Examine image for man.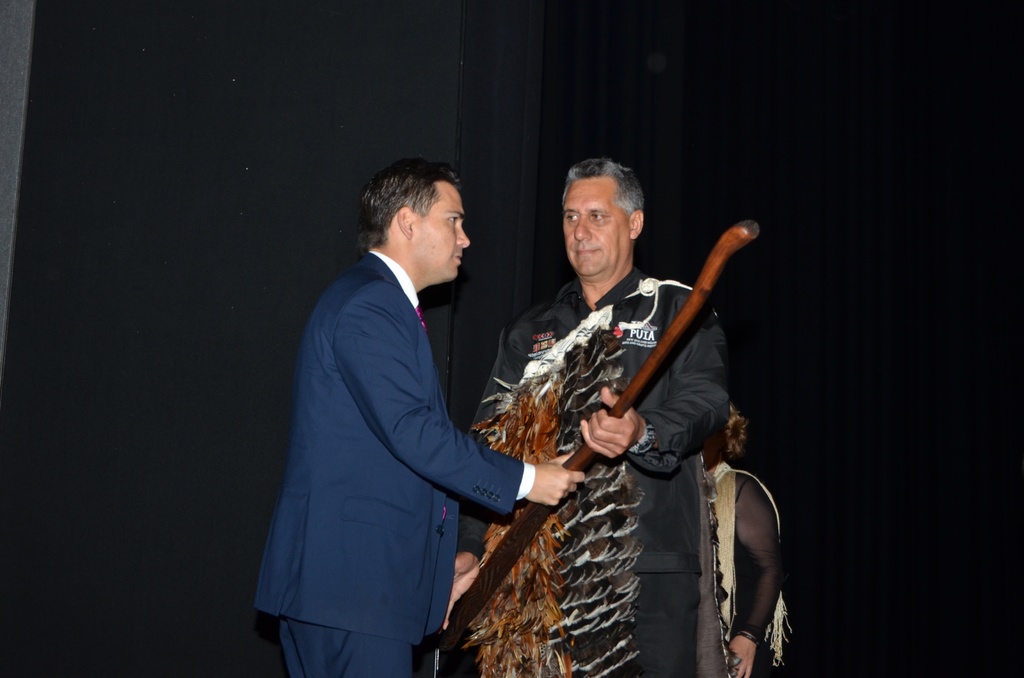
Examination result: locate(441, 159, 732, 677).
